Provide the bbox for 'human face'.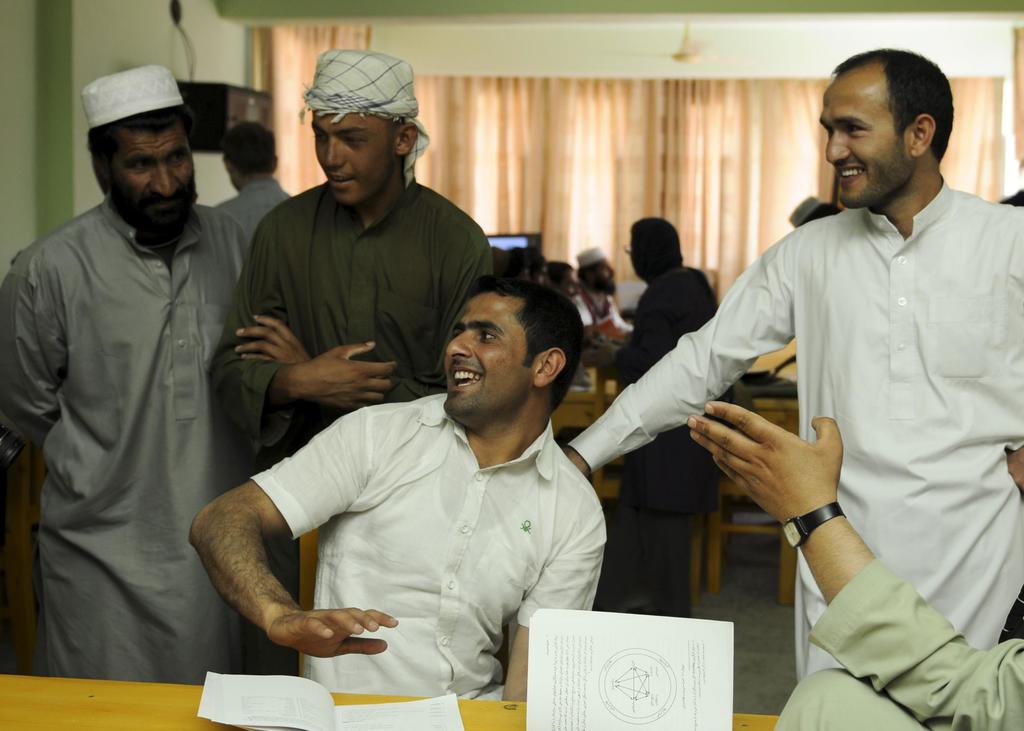
l=589, t=259, r=618, b=292.
